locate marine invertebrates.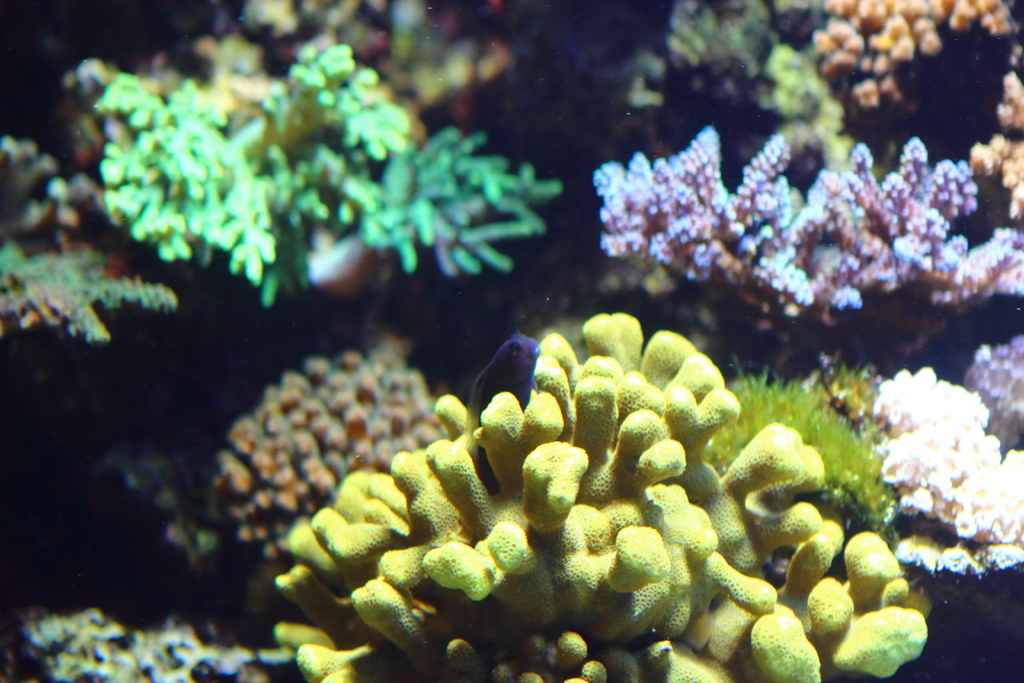
Bounding box: crop(60, 39, 495, 315).
